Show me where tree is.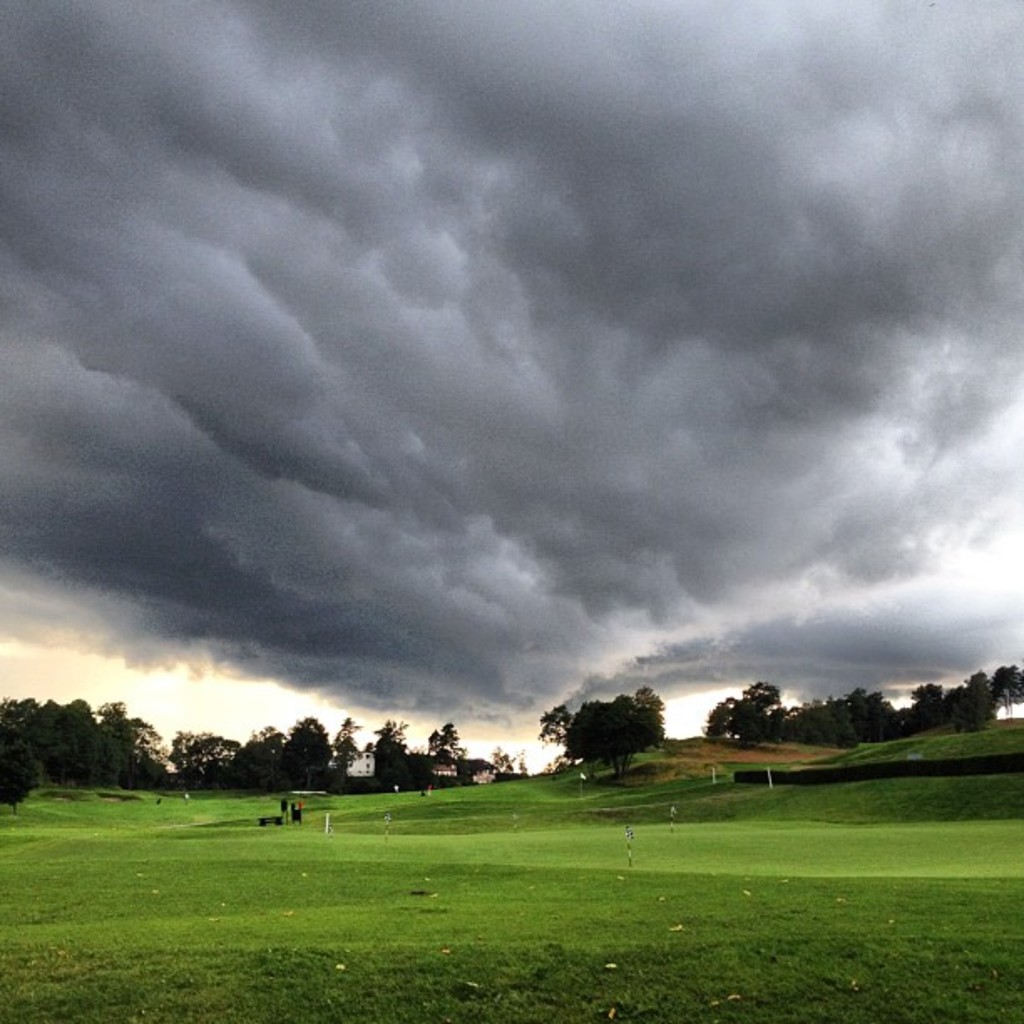
tree is at locate(539, 688, 684, 791).
